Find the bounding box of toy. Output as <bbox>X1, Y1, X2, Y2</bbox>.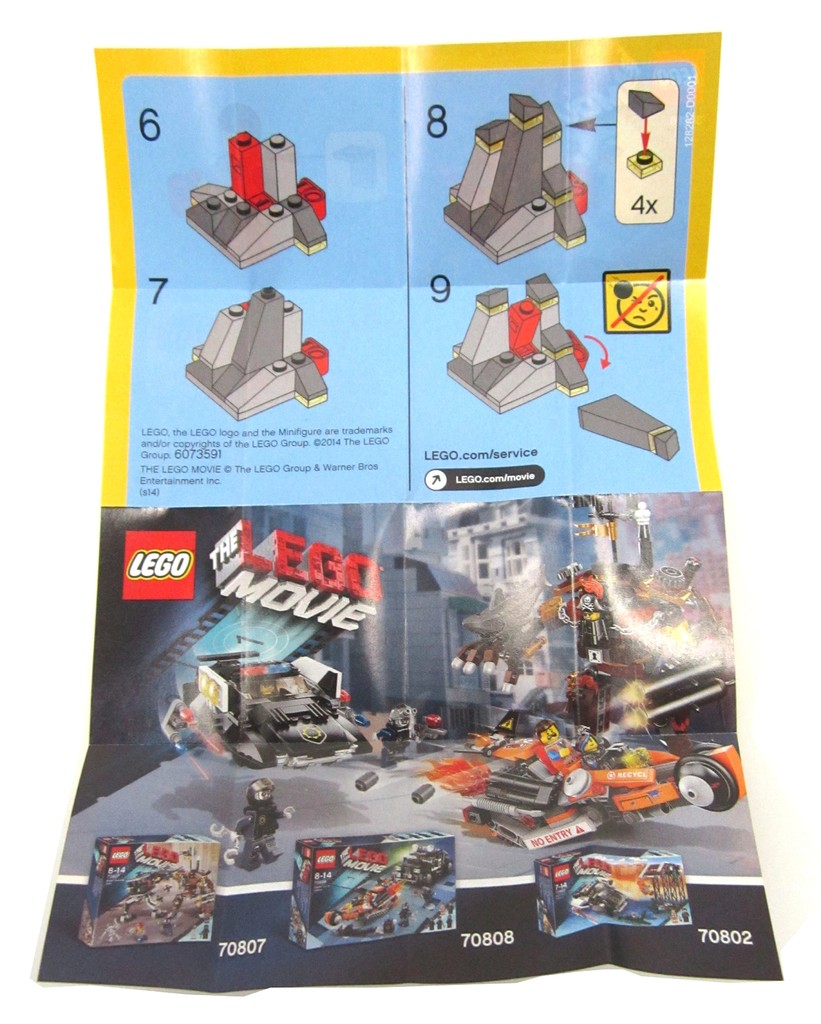
<bbox>442, 94, 586, 264</bbox>.
